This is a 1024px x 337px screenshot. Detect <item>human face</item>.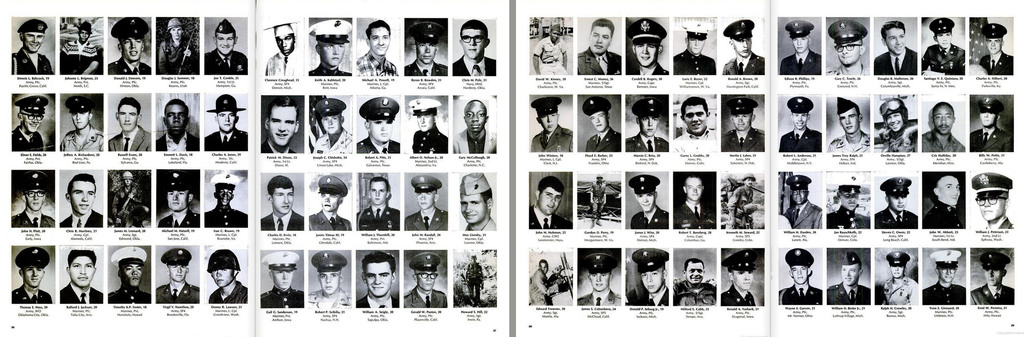
region(687, 37, 705, 54).
